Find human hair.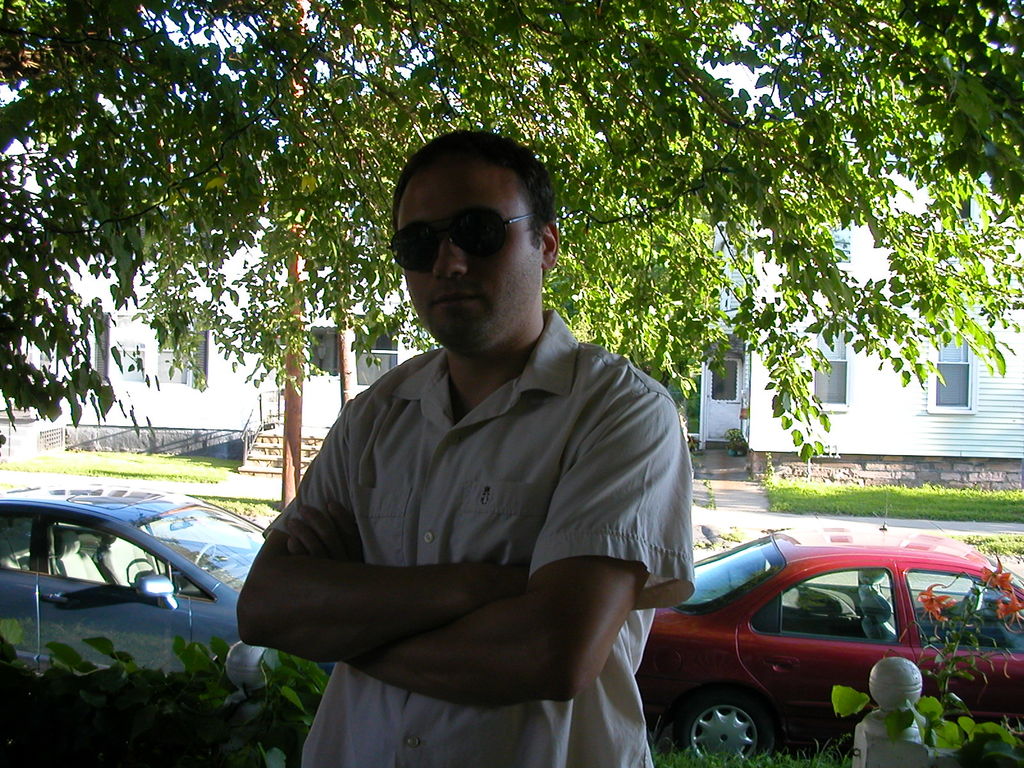
bbox=(395, 131, 560, 246).
